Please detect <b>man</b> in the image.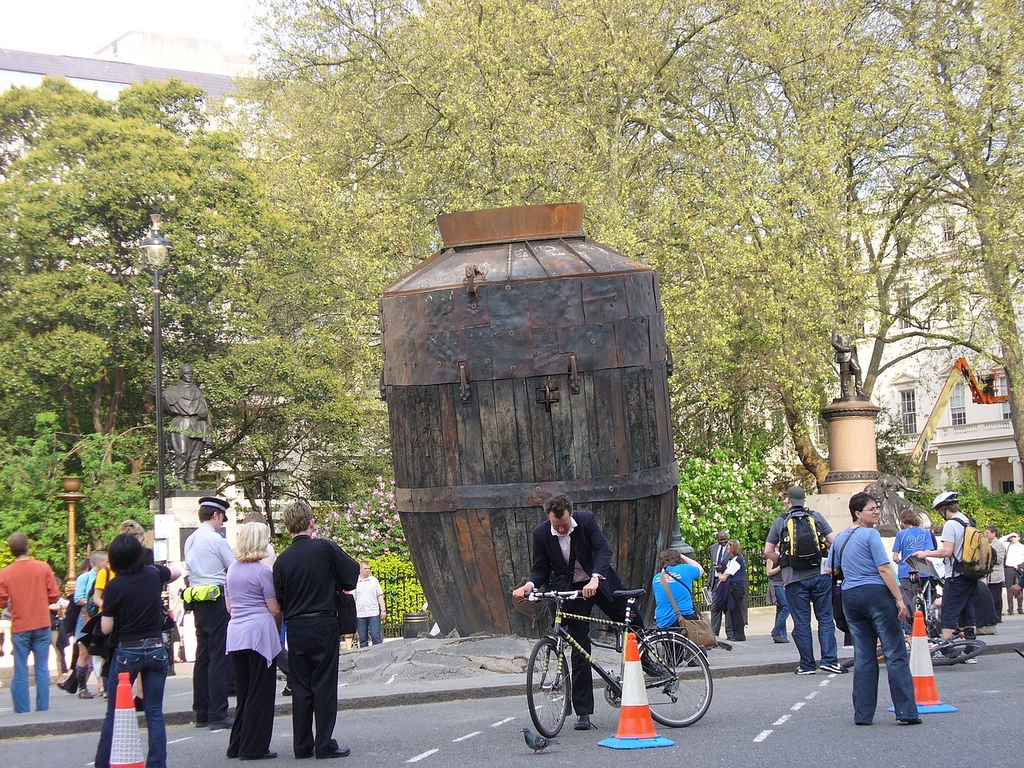
region(0, 536, 60, 712).
